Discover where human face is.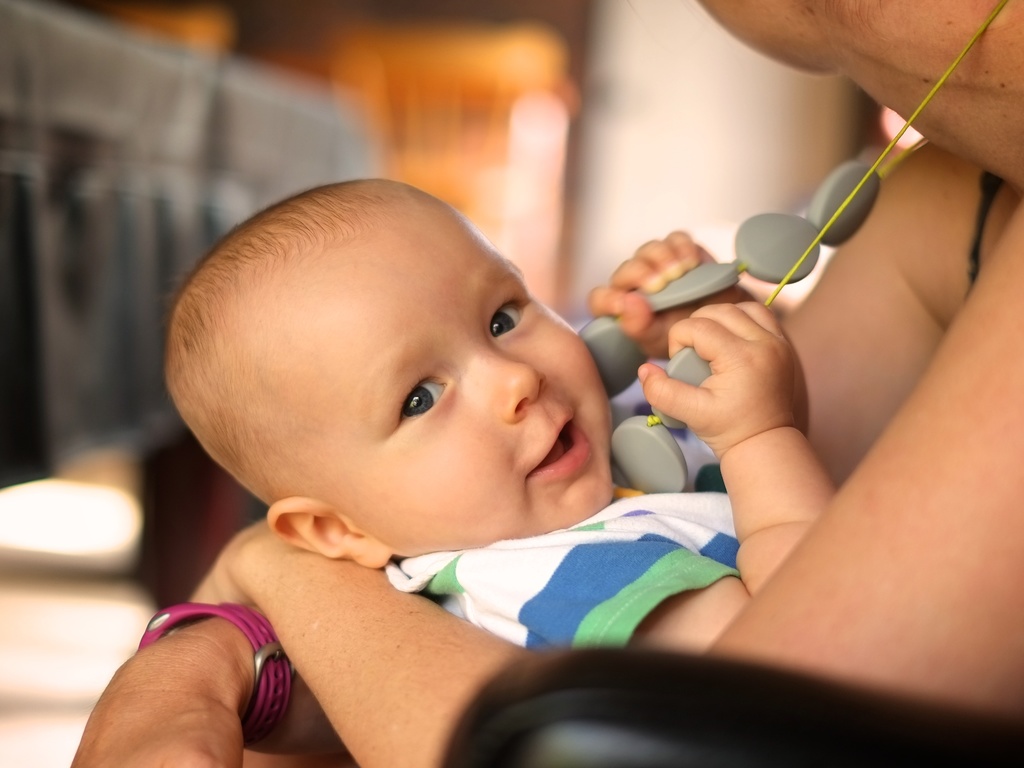
Discovered at pyautogui.locateOnScreen(699, 0, 832, 75).
